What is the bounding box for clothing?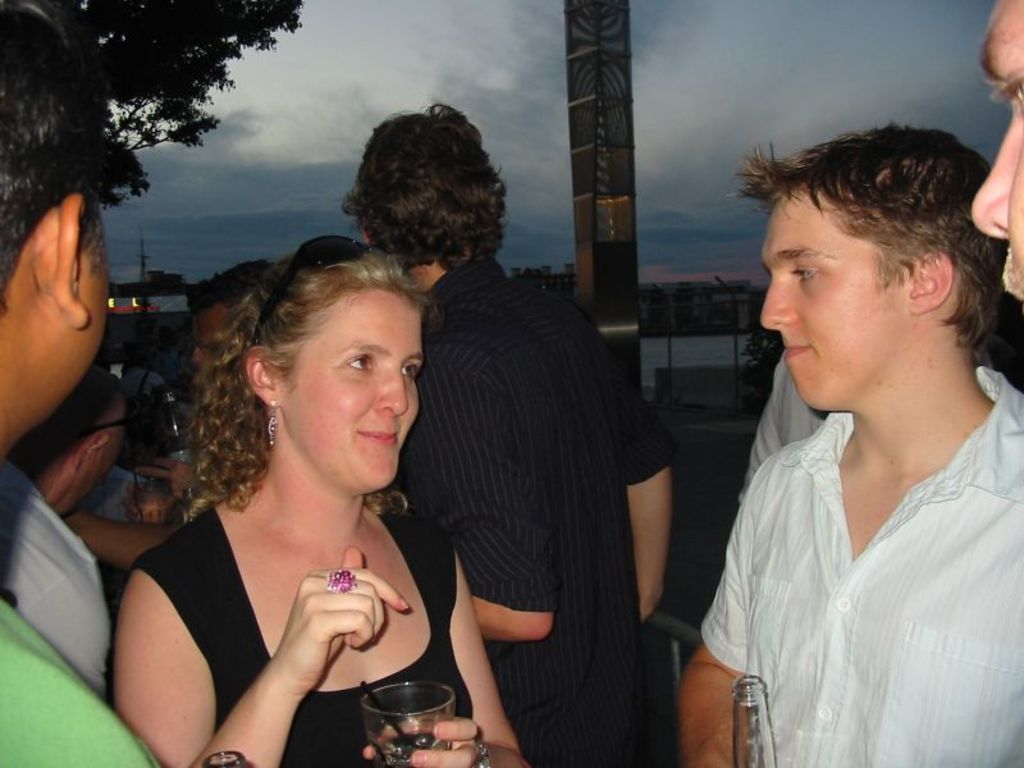
(396,198,686,767).
